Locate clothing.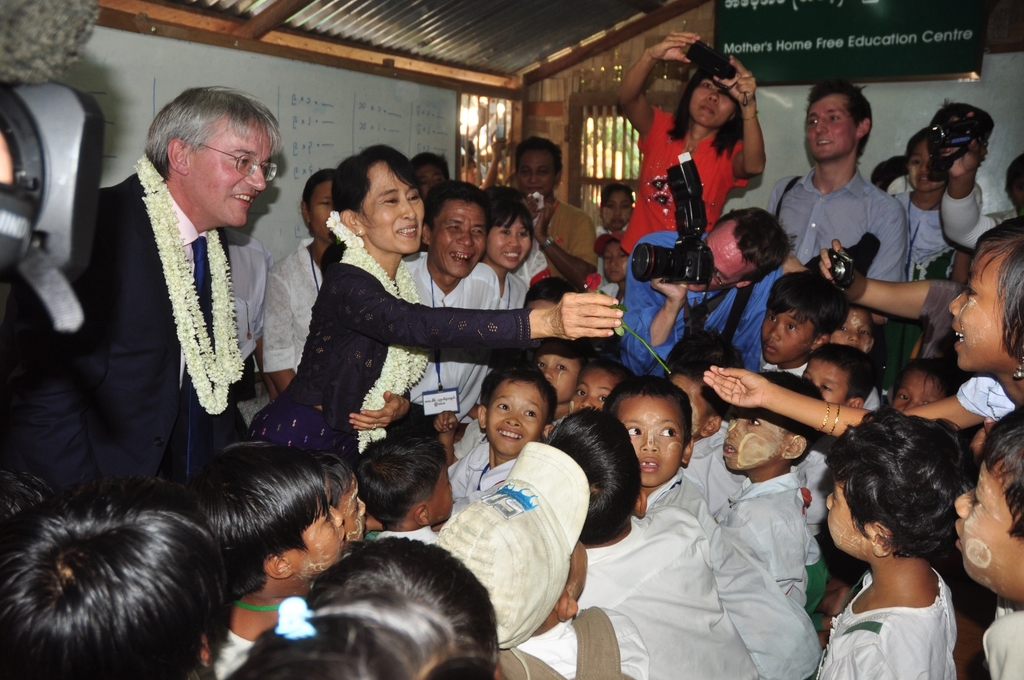
Bounding box: (x1=584, y1=503, x2=771, y2=679).
